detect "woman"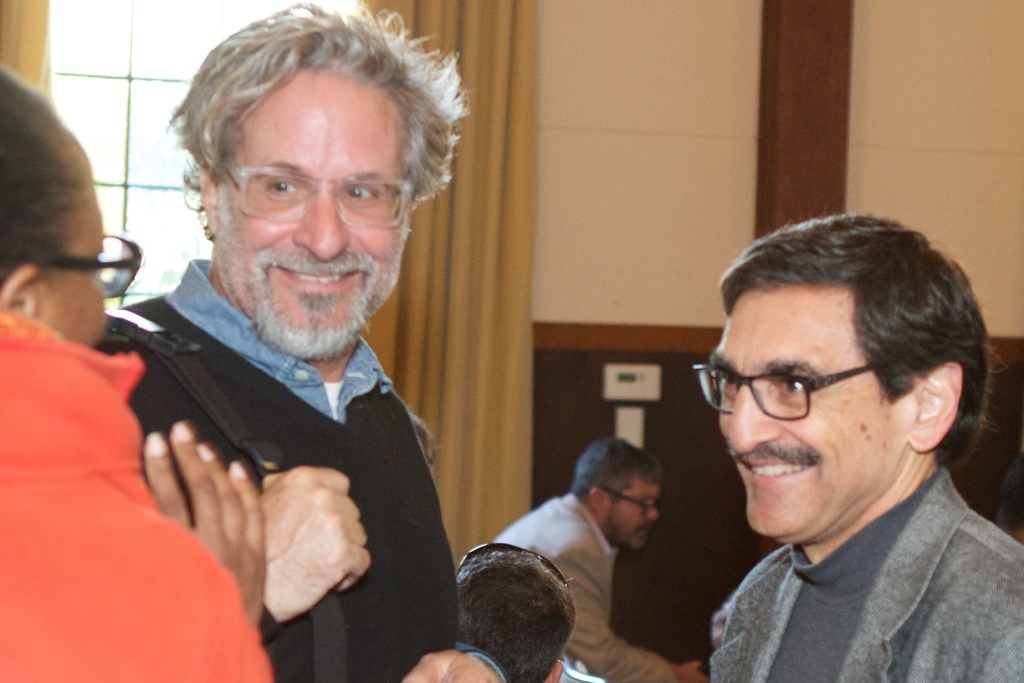
[left=0, top=60, right=279, bottom=682]
